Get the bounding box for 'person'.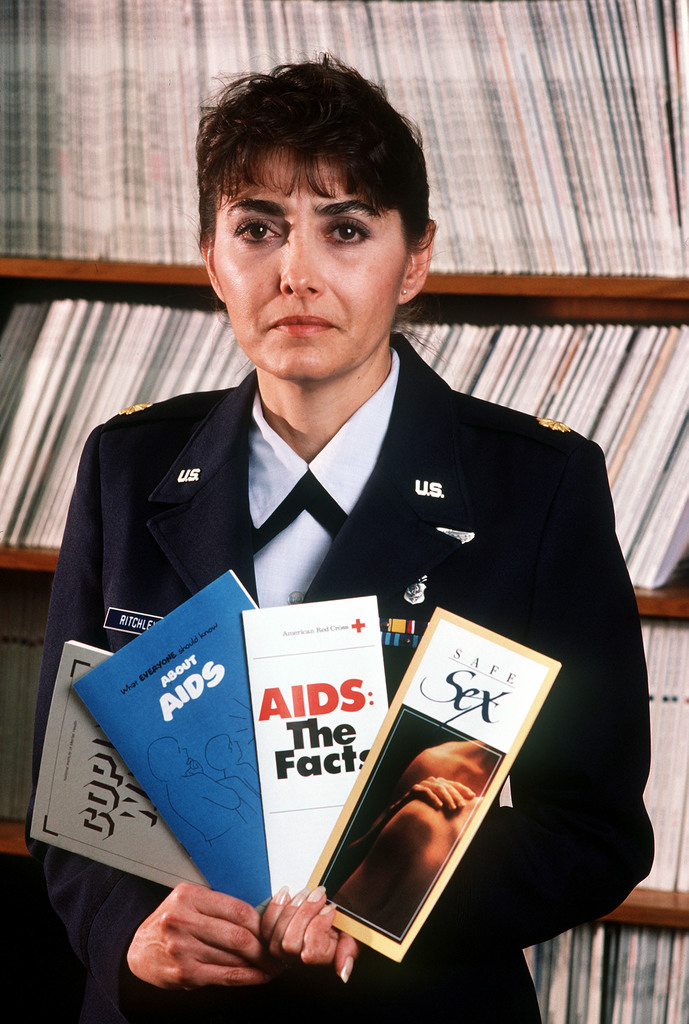
rect(29, 39, 654, 1023).
